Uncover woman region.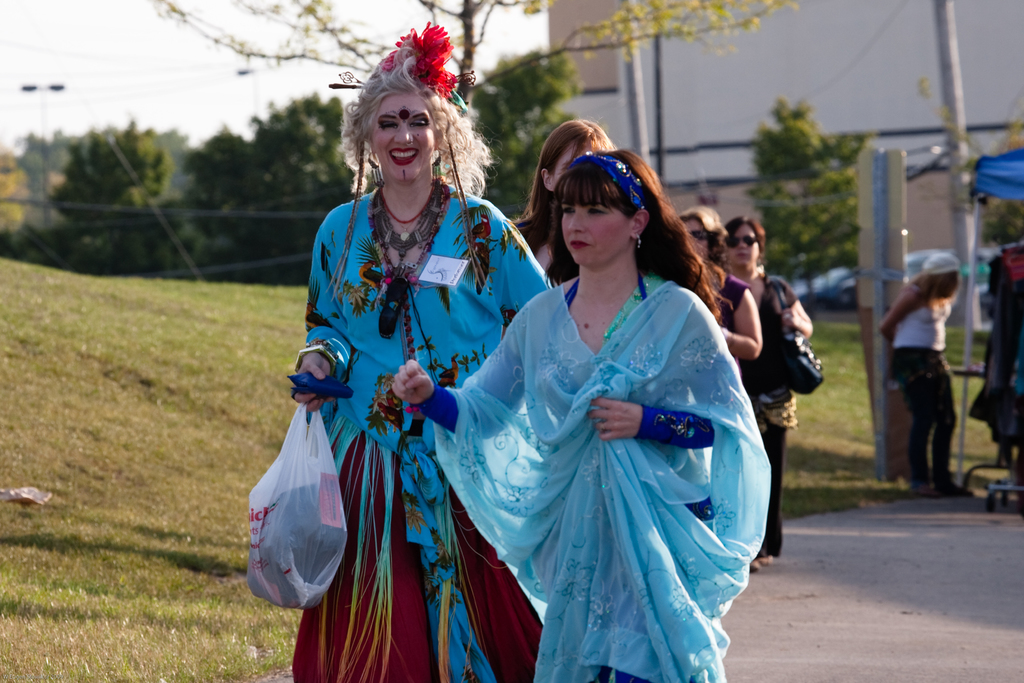
Uncovered: 721,217,814,565.
